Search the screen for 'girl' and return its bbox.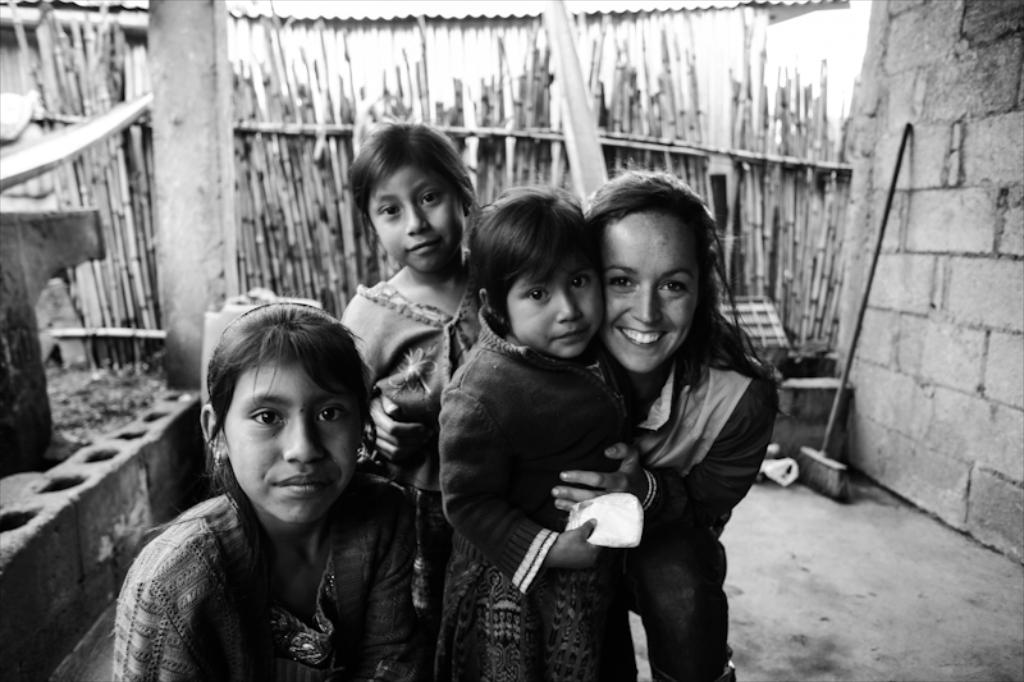
Found: locate(440, 171, 634, 681).
